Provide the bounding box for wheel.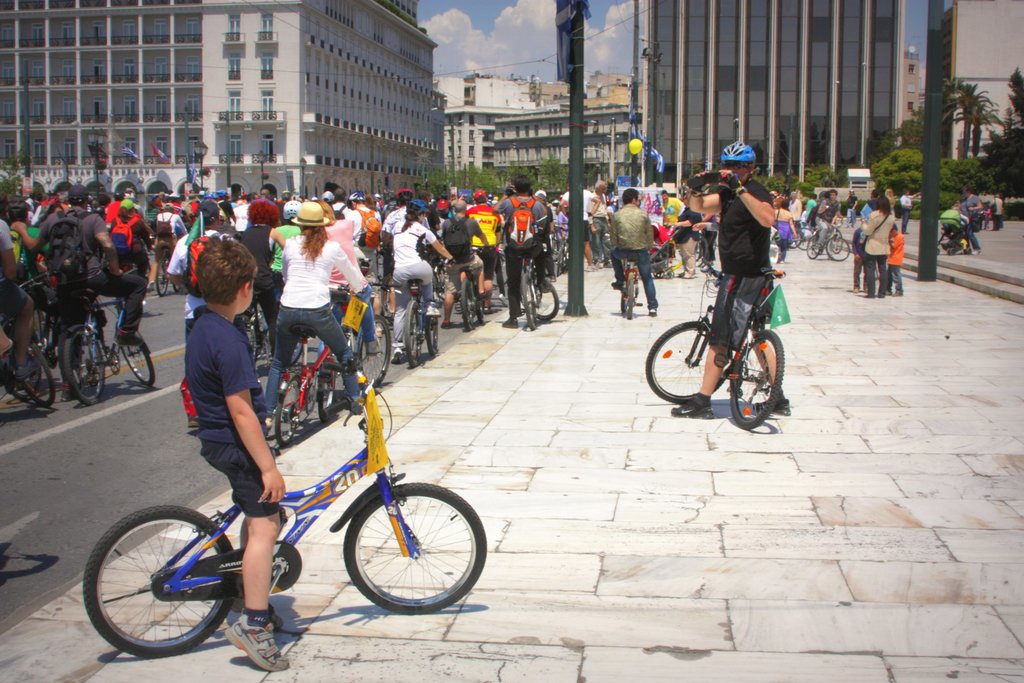
box=[828, 236, 850, 263].
